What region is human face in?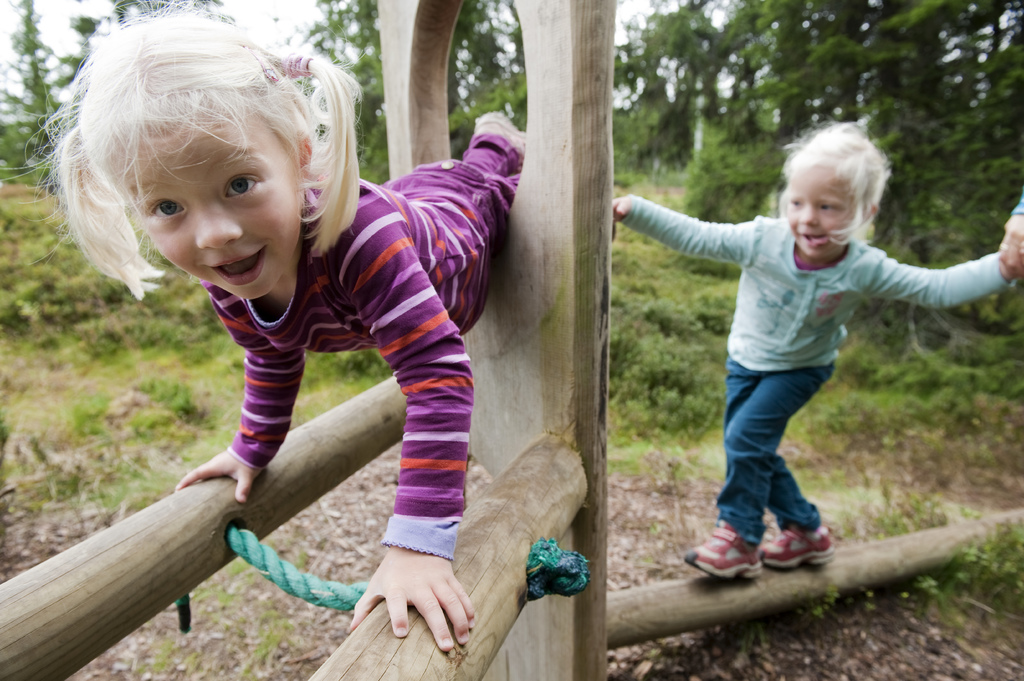
rect(122, 118, 303, 302).
